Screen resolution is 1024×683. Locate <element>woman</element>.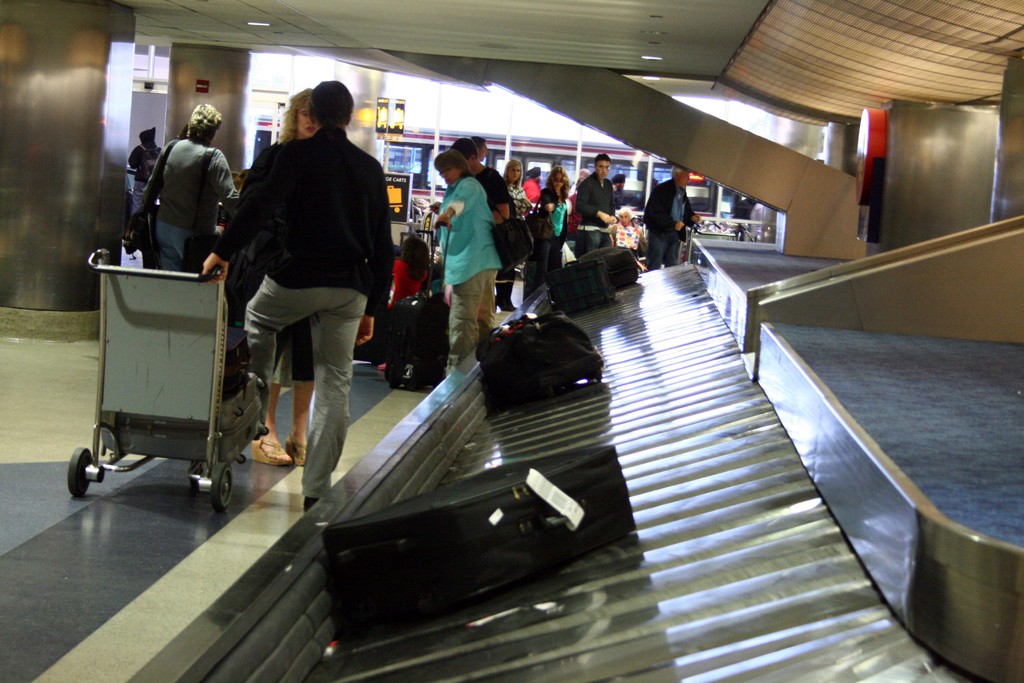
BBox(534, 161, 572, 299).
